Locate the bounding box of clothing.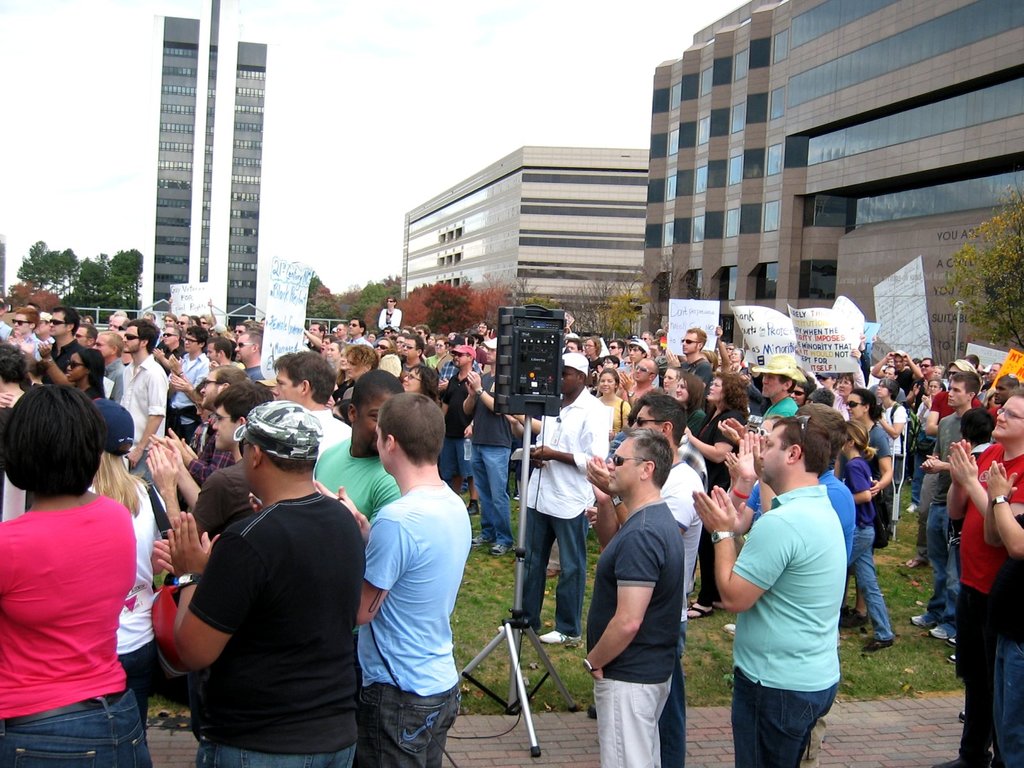
Bounding box: {"x1": 40, "y1": 338, "x2": 77, "y2": 380}.
